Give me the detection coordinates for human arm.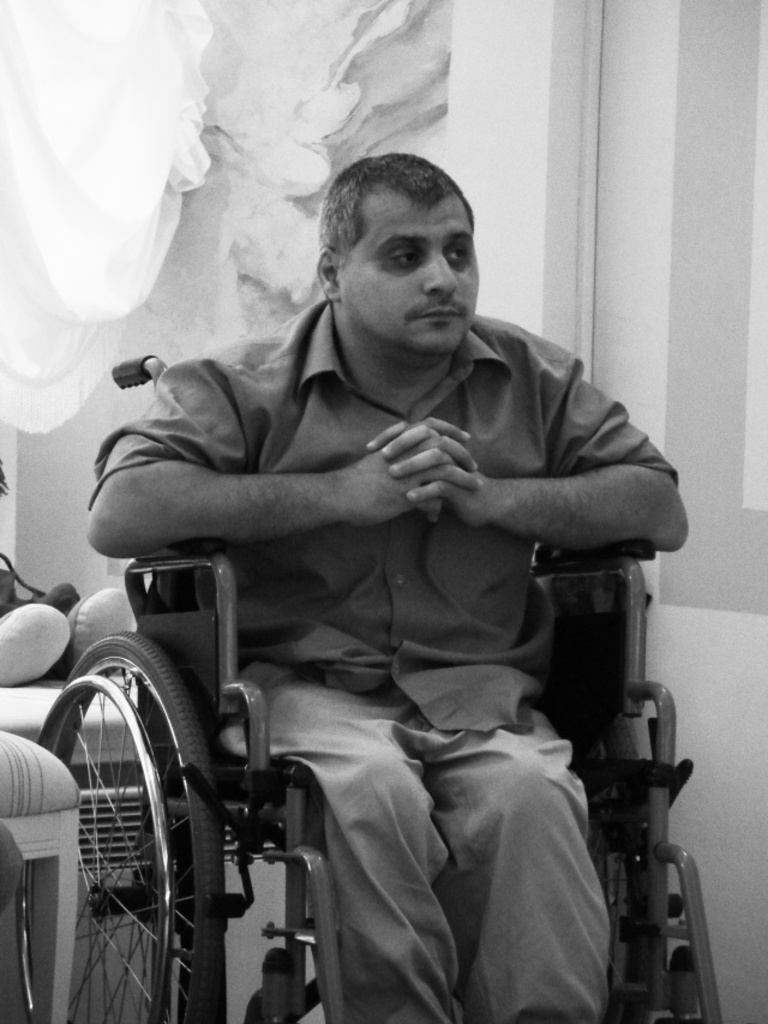
<box>83,423,374,563</box>.
